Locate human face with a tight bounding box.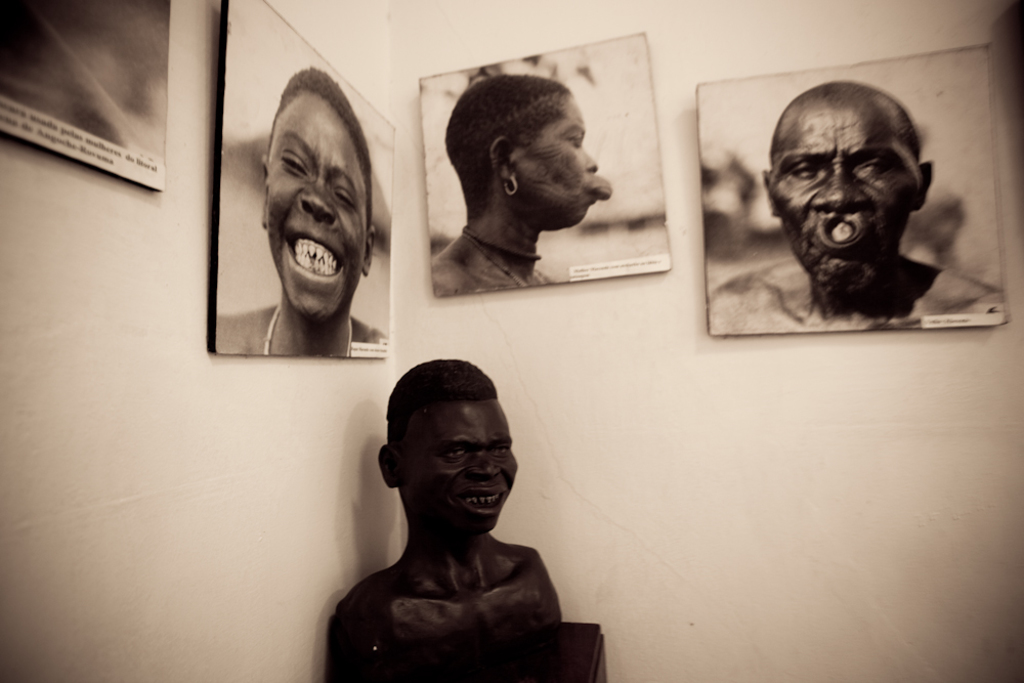
bbox(510, 89, 610, 231).
